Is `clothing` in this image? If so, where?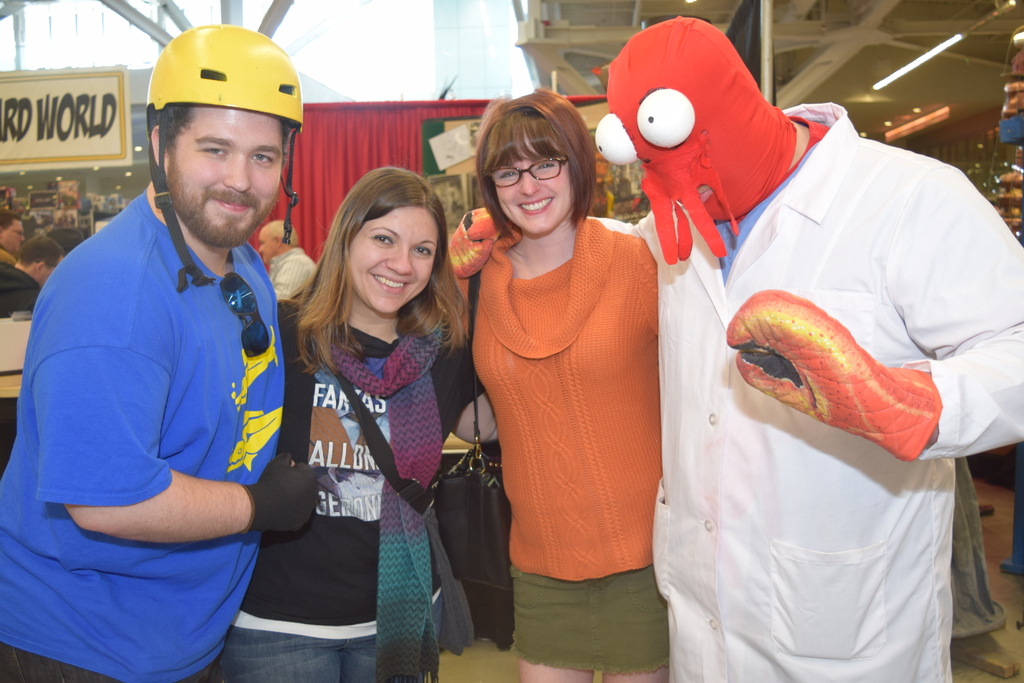
Yes, at [x1=0, y1=189, x2=287, y2=682].
